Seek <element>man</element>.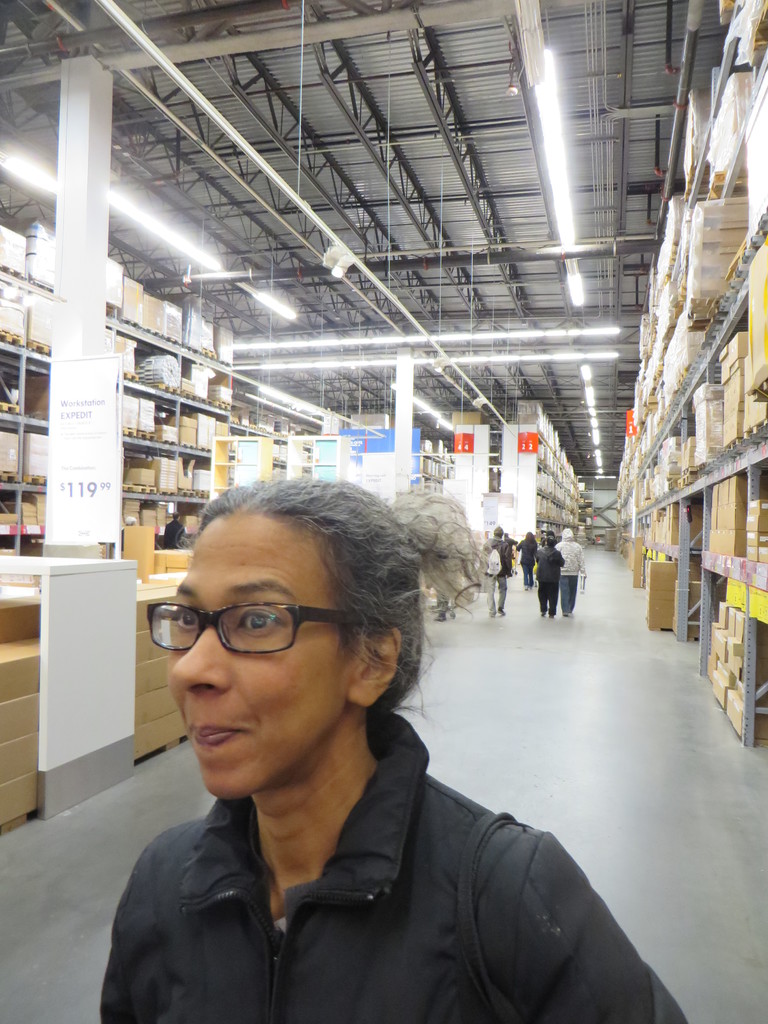
bbox(557, 519, 592, 618).
